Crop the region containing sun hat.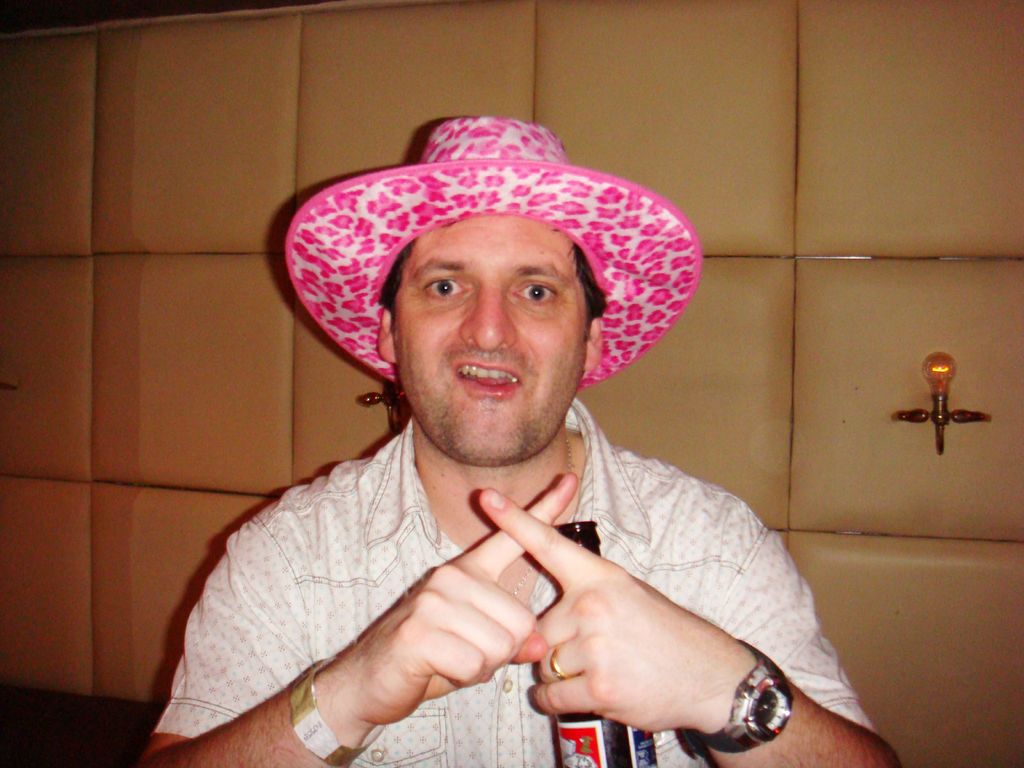
Crop region: locate(277, 116, 705, 394).
